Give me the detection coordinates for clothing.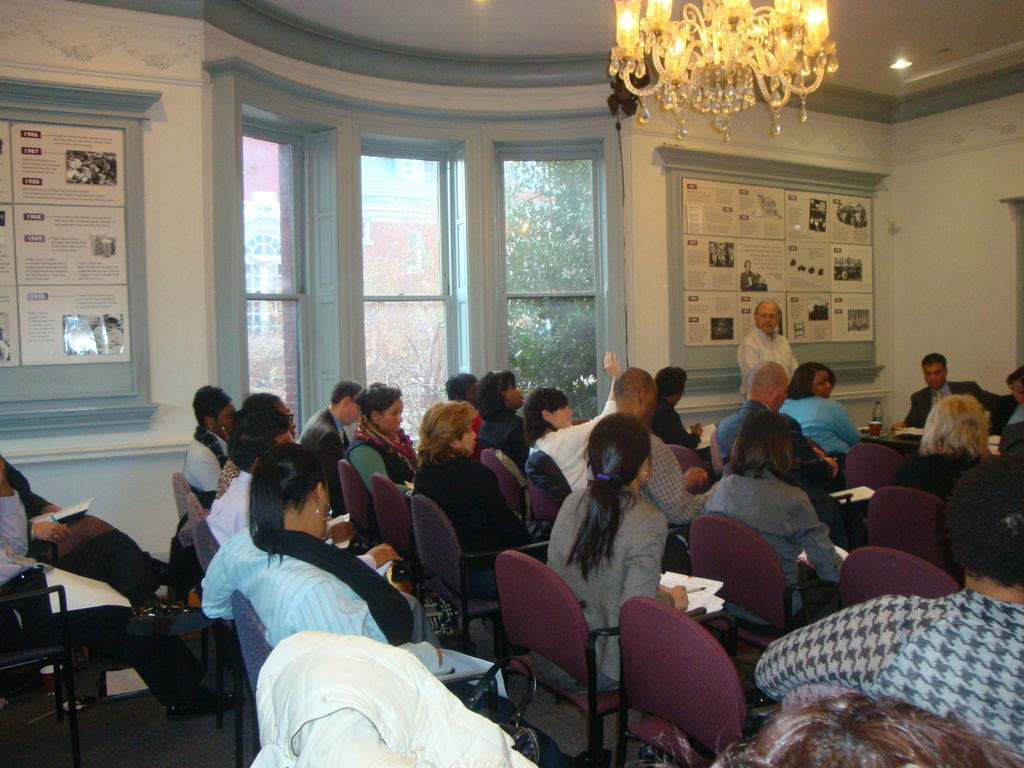
box(477, 412, 530, 474).
